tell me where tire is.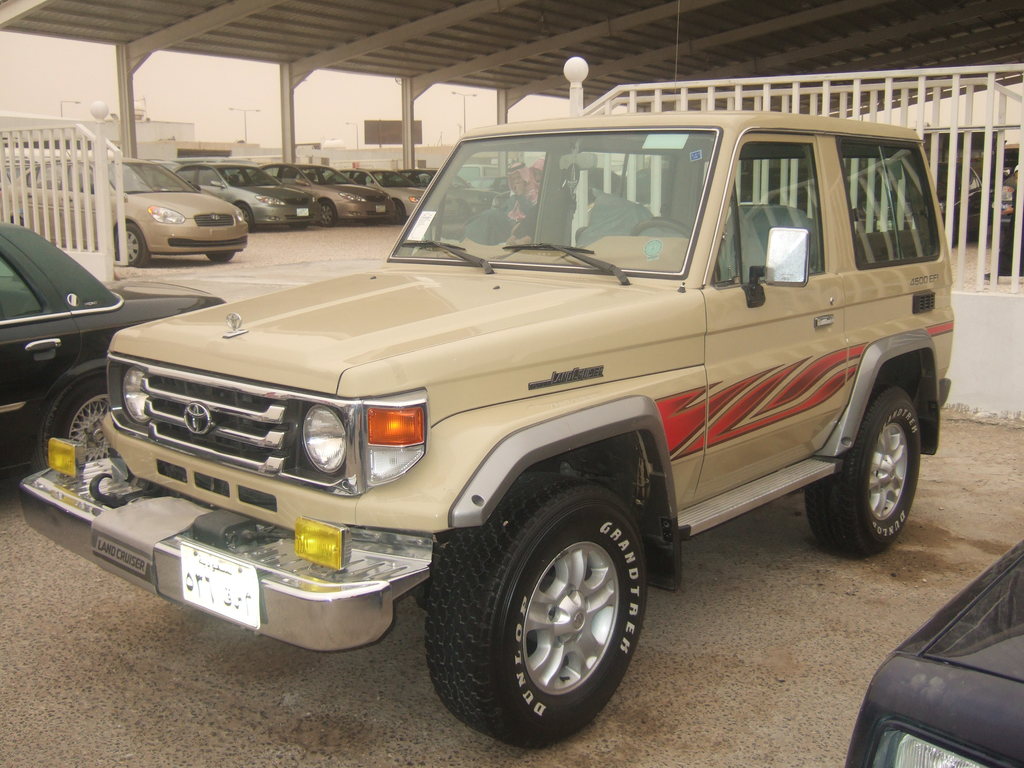
tire is at (x1=206, y1=252, x2=234, y2=262).
